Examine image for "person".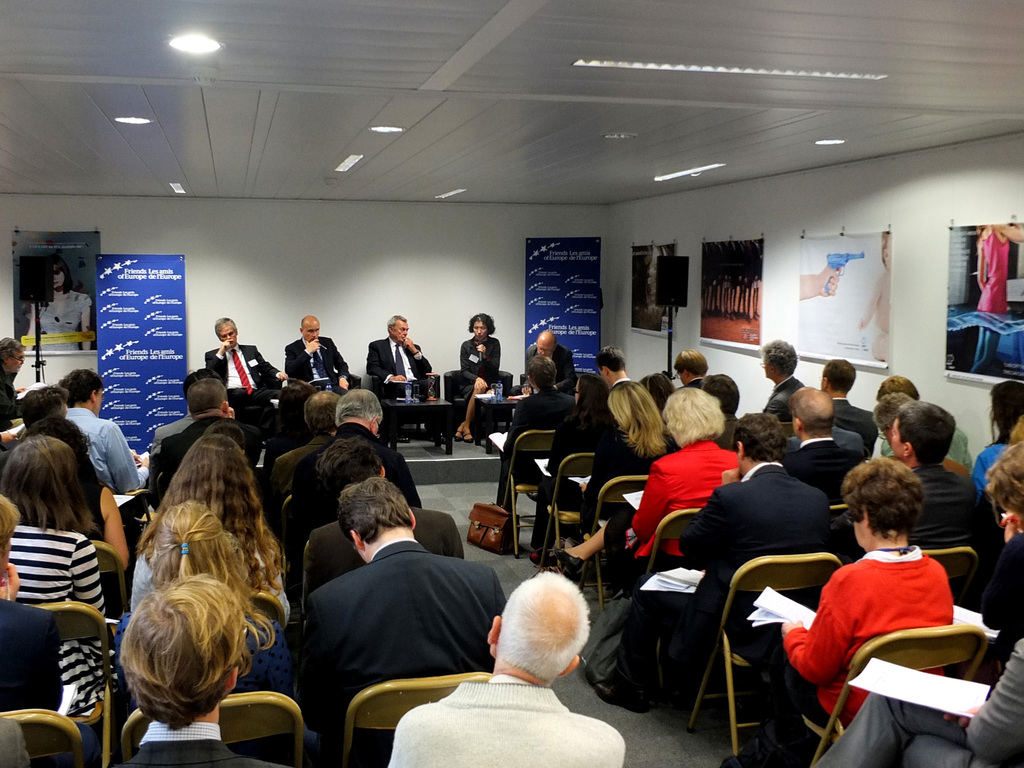
Examination result: bbox=(26, 262, 97, 355).
